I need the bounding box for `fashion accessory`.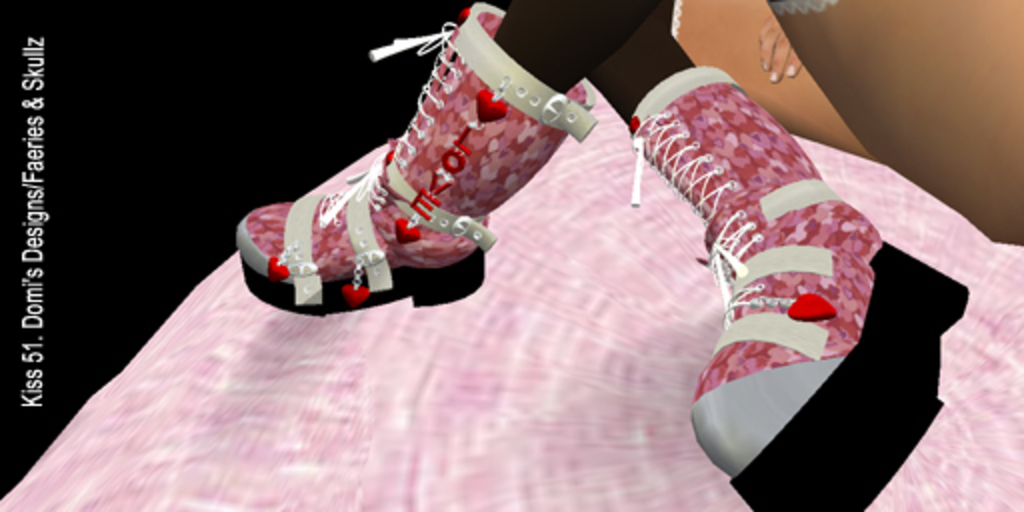
Here it is: 624:60:970:510.
